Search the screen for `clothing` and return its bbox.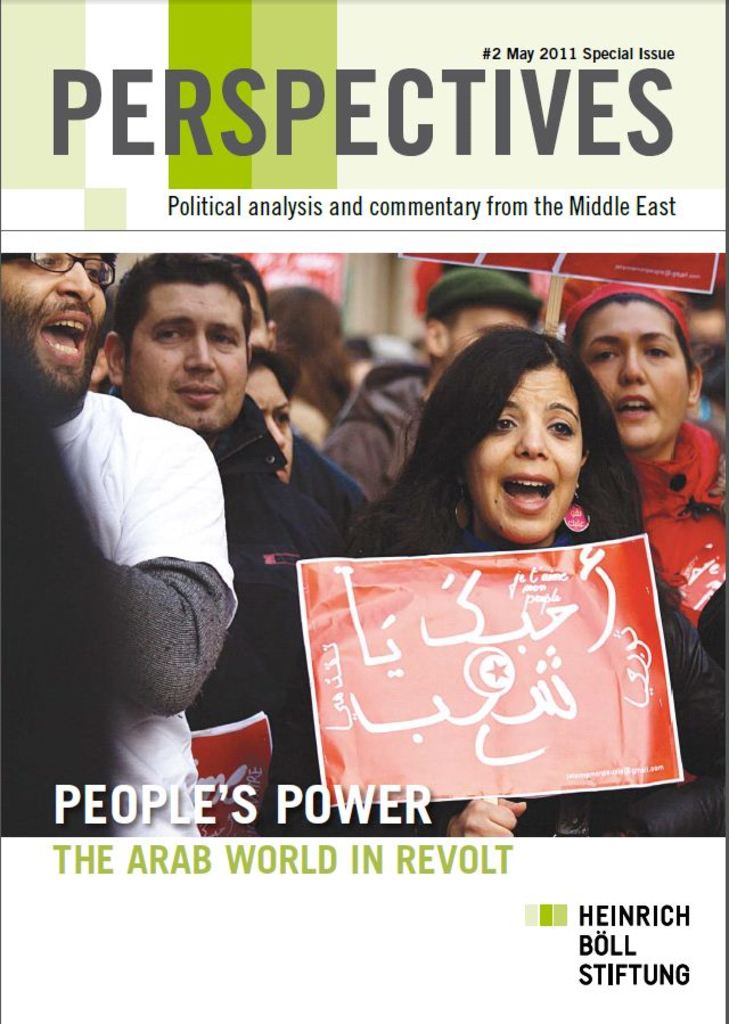
Found: rect(286, 439, 391, 570).
